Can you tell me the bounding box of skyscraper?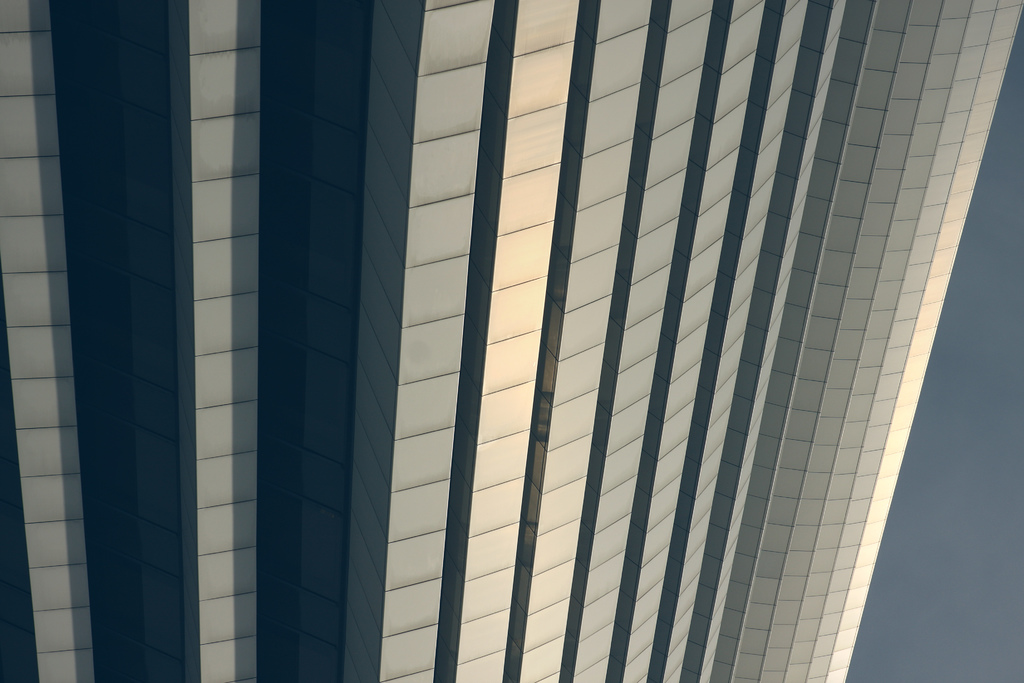
0, 0, 1023, 682.
